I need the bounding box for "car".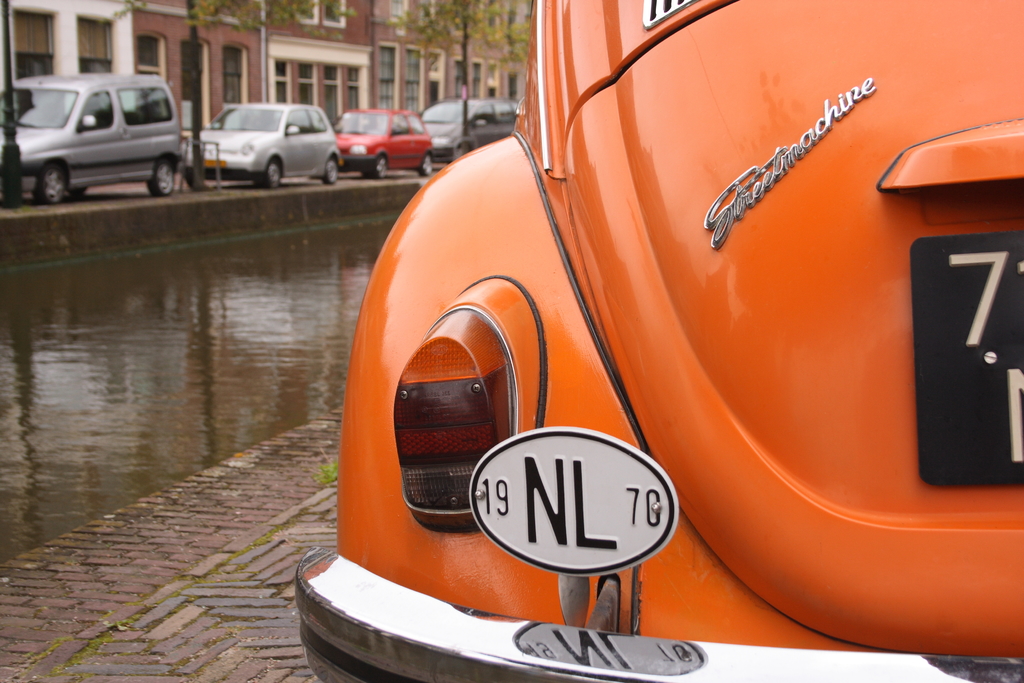
Here it is: box=[196, 99, 343, 193].
